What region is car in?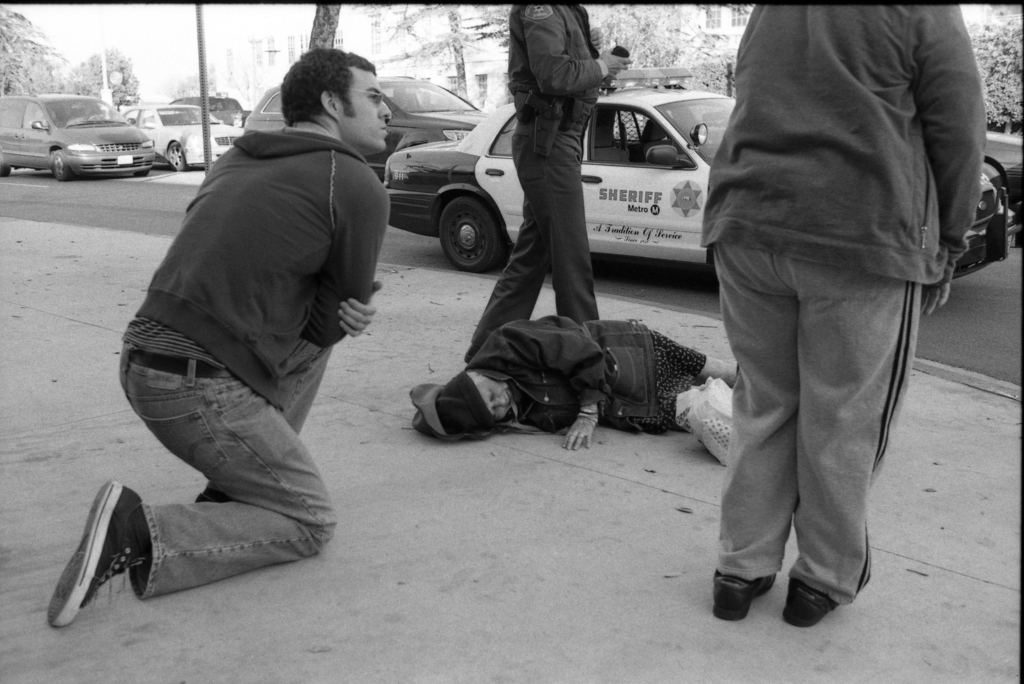
{"x1": 4, "y1": 88, "x2": 173, "y2": 175}.
